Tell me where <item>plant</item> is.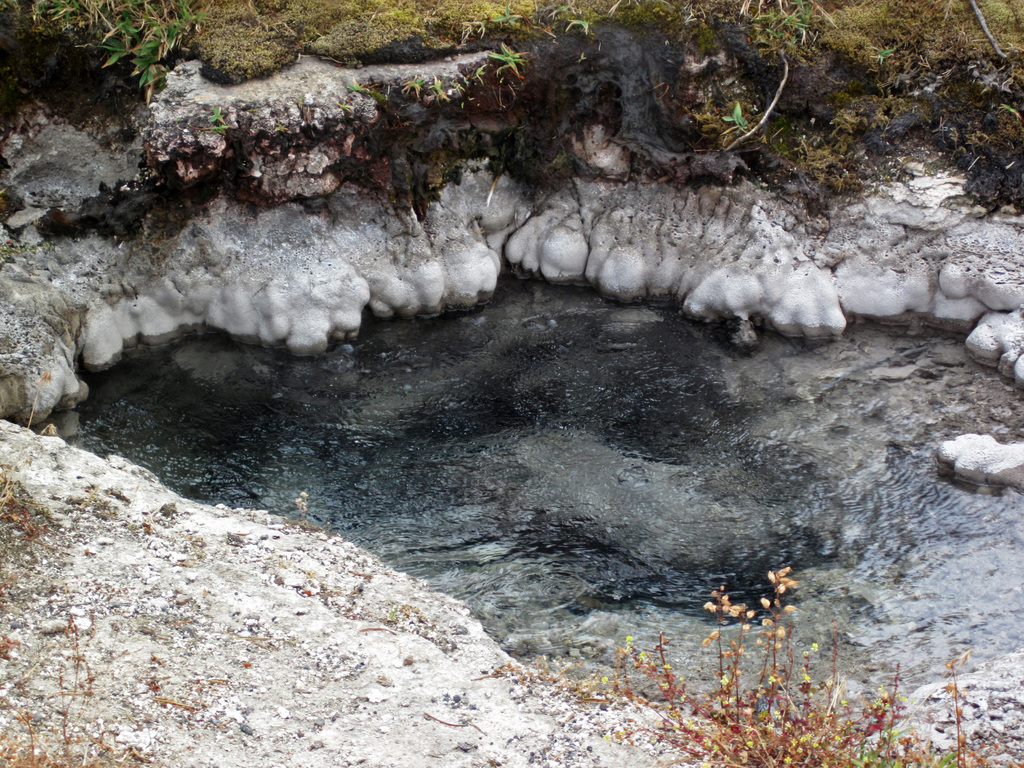
<item>plant</item> is at x1=296, y1=95, x2=307, y2=108.
